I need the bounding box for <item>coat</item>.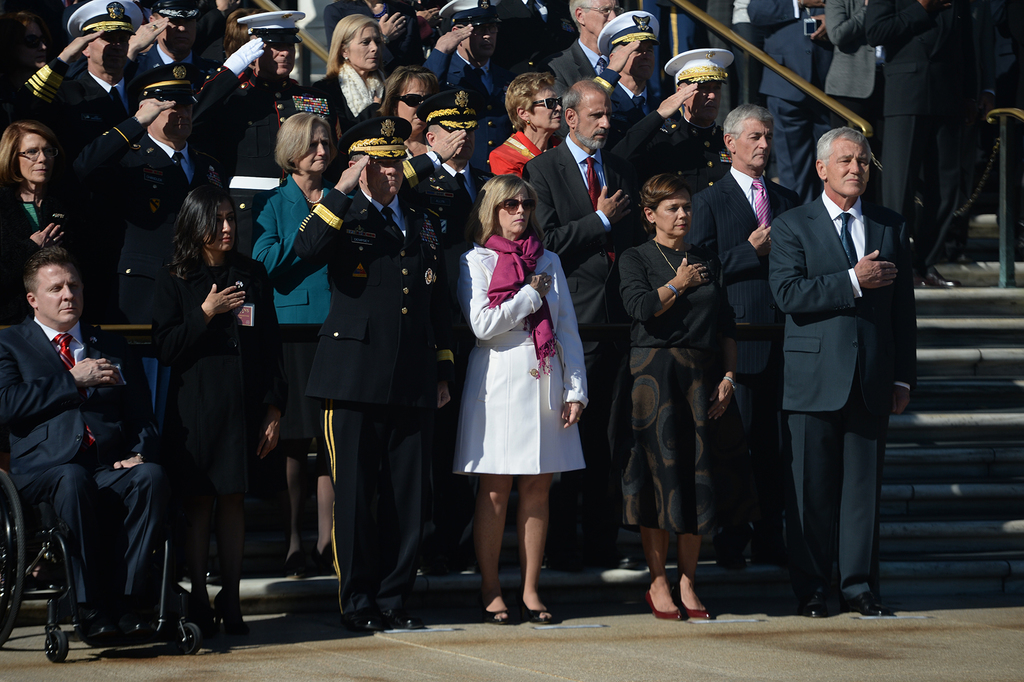
Here it is: pyautogui.locateOnScreen(0, 312, 138, 474).
